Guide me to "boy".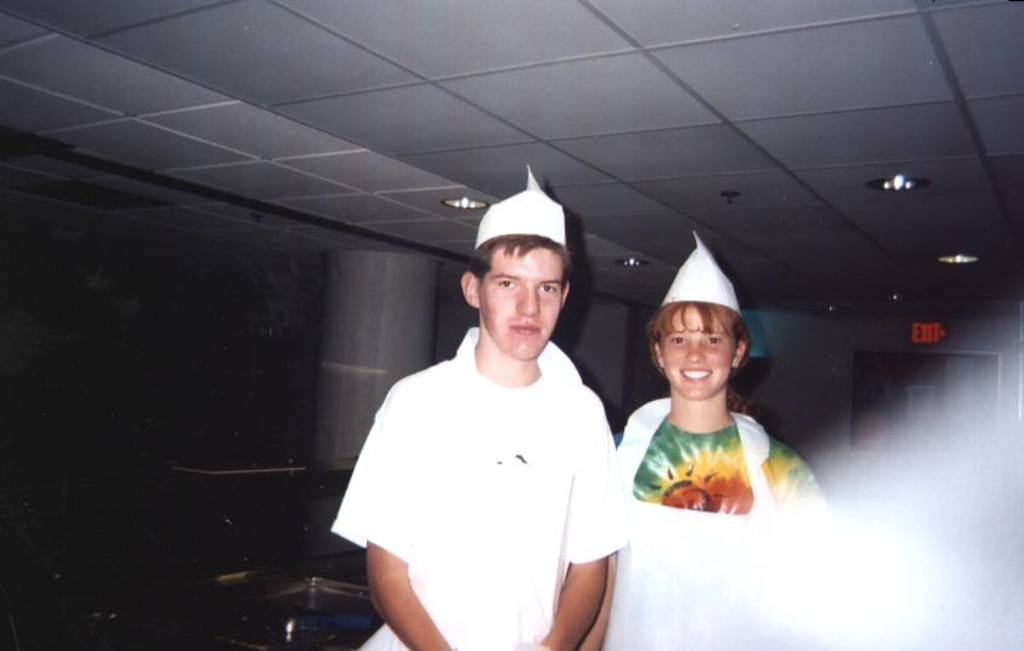
Guidance: (328,164,617,650).
